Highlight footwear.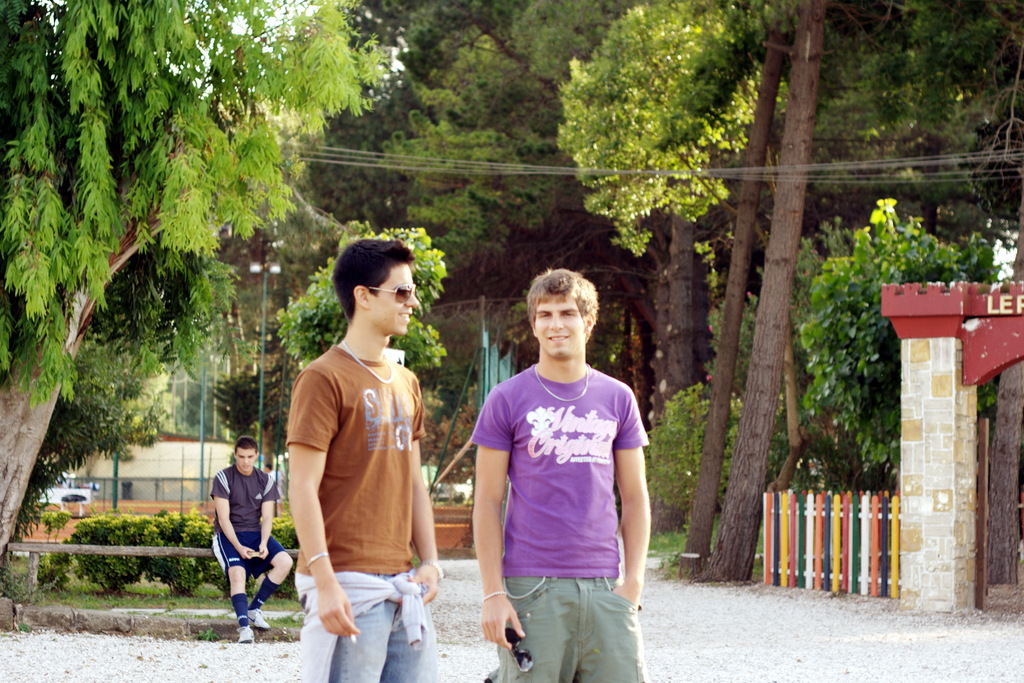
Highlighted region: bbox=(237, 623, 255, 644).
